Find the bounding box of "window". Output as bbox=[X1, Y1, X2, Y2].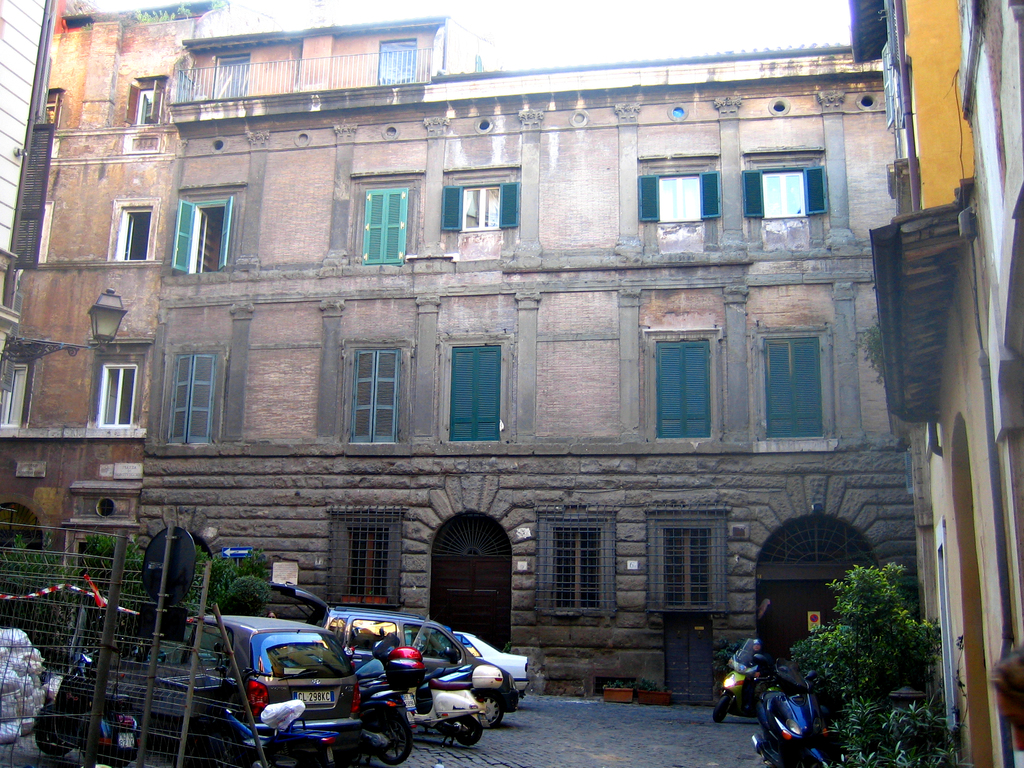
bbox=[380, 38, 414, 83].
